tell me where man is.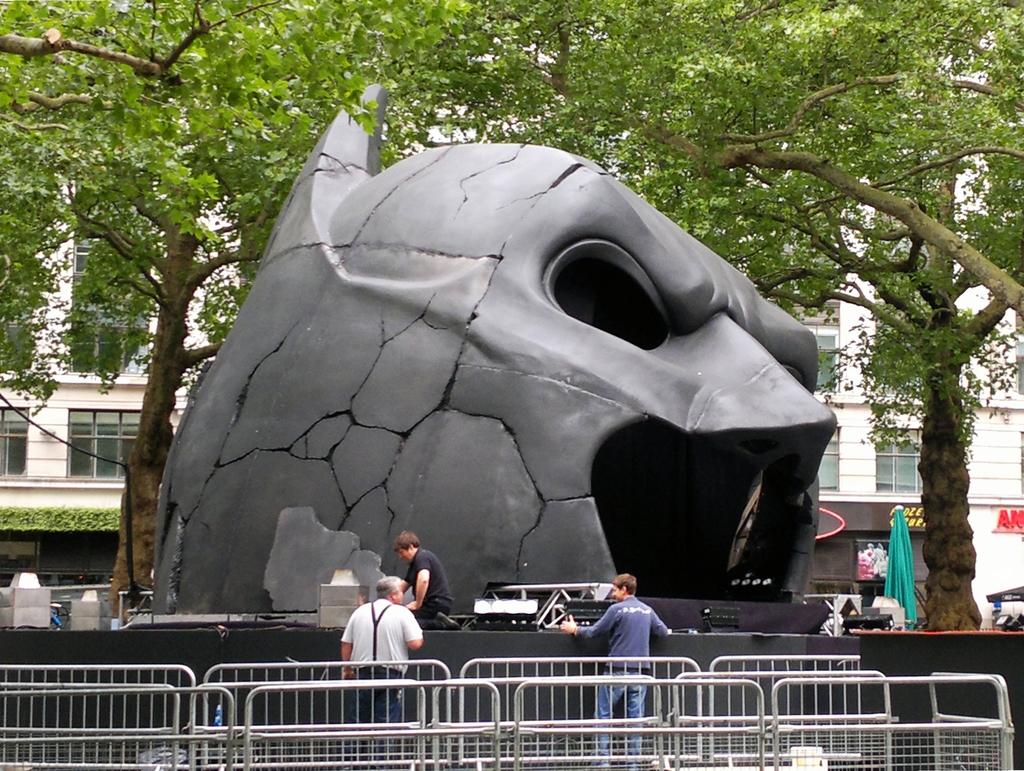
man is at [389, 528, 465, 632].
